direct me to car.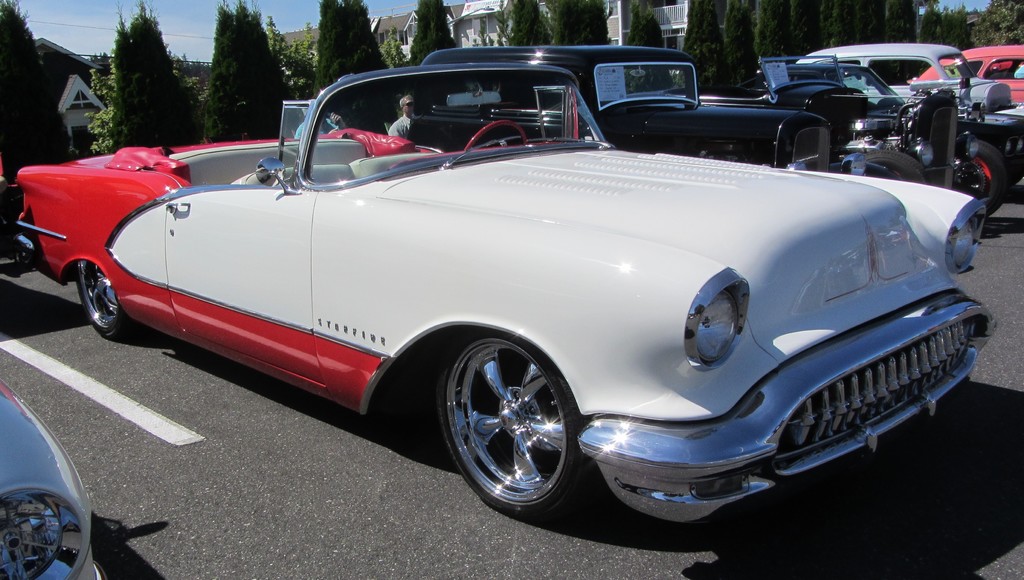
Direction: 324/41/830/171.
